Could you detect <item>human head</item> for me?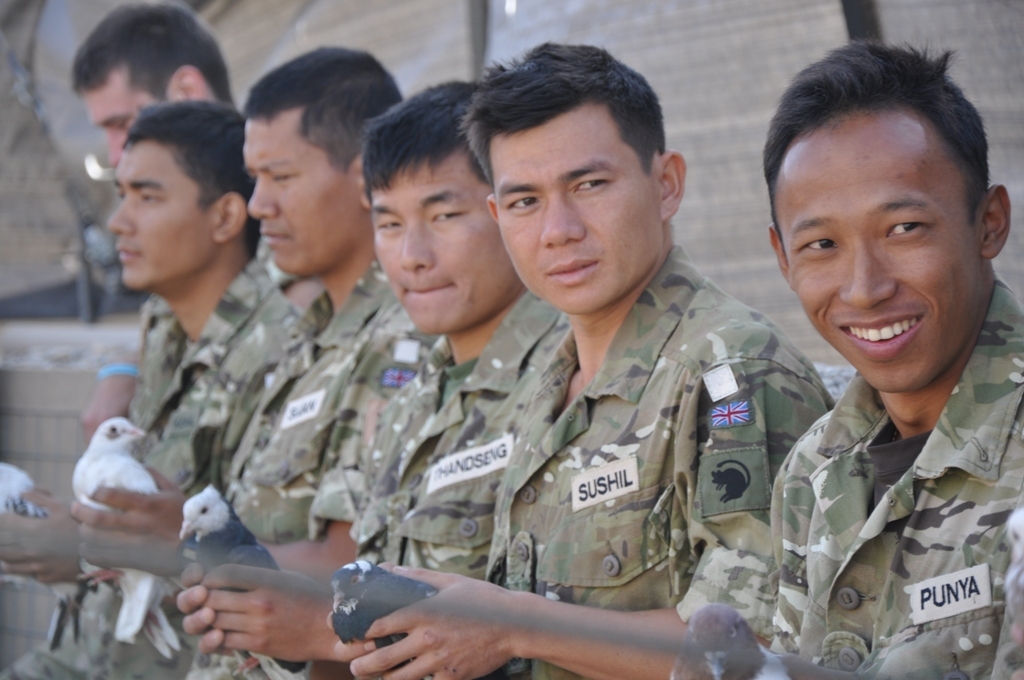
Detection result: Rect(238, 42, 402, 280).
